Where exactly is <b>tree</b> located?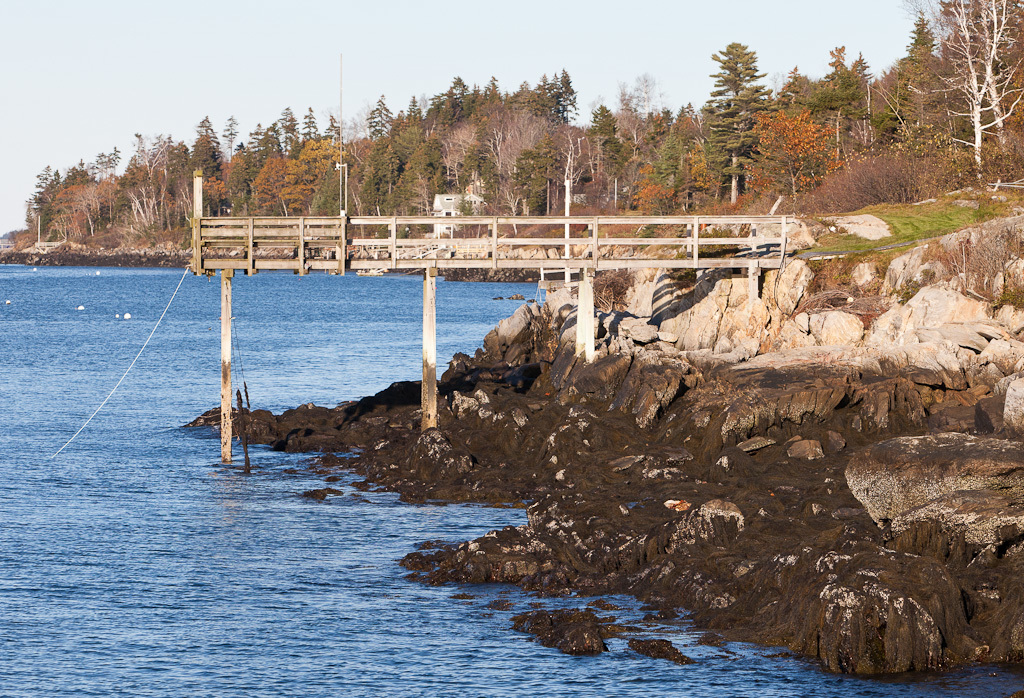
Its bounding box is bbox=(712, 35, 769, 184).
